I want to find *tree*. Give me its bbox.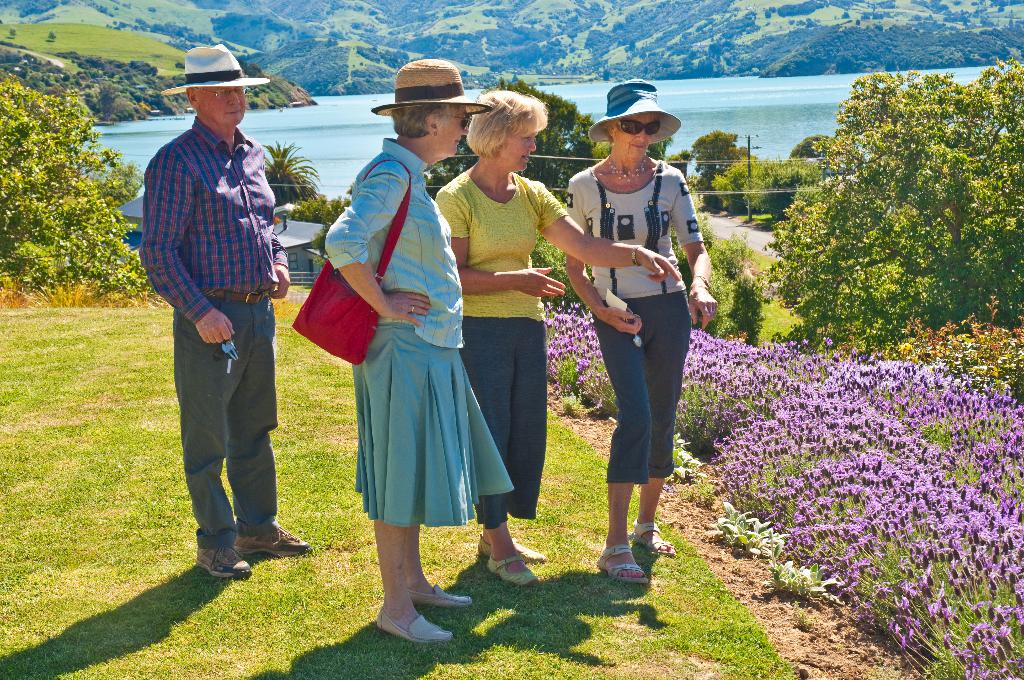
(0, 75, 150, 290).
